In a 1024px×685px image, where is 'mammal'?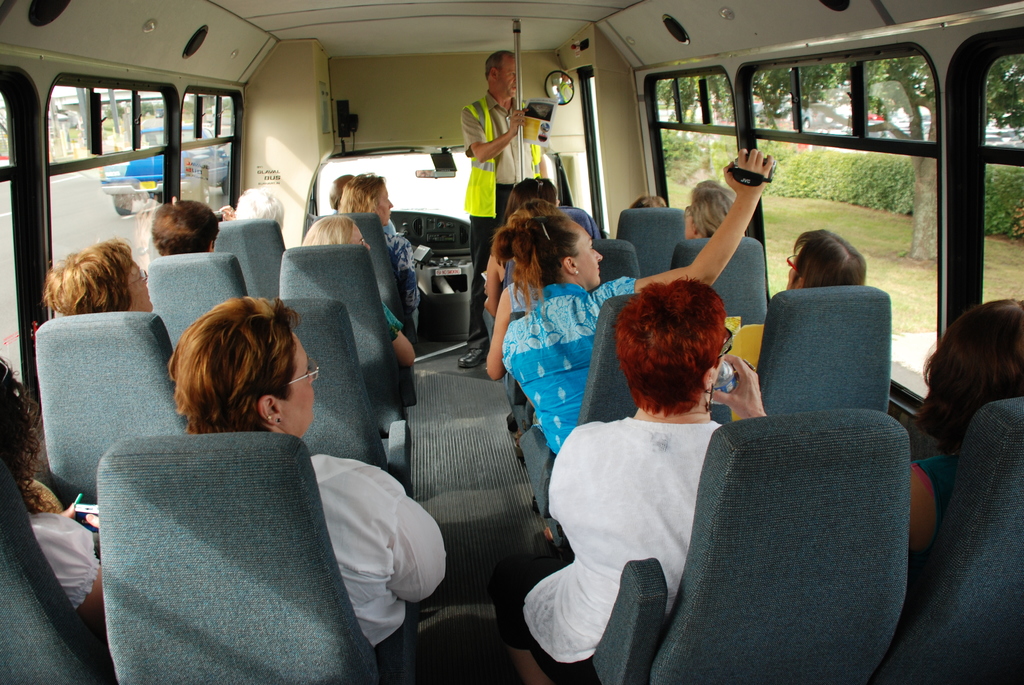
107/285/490/684.
